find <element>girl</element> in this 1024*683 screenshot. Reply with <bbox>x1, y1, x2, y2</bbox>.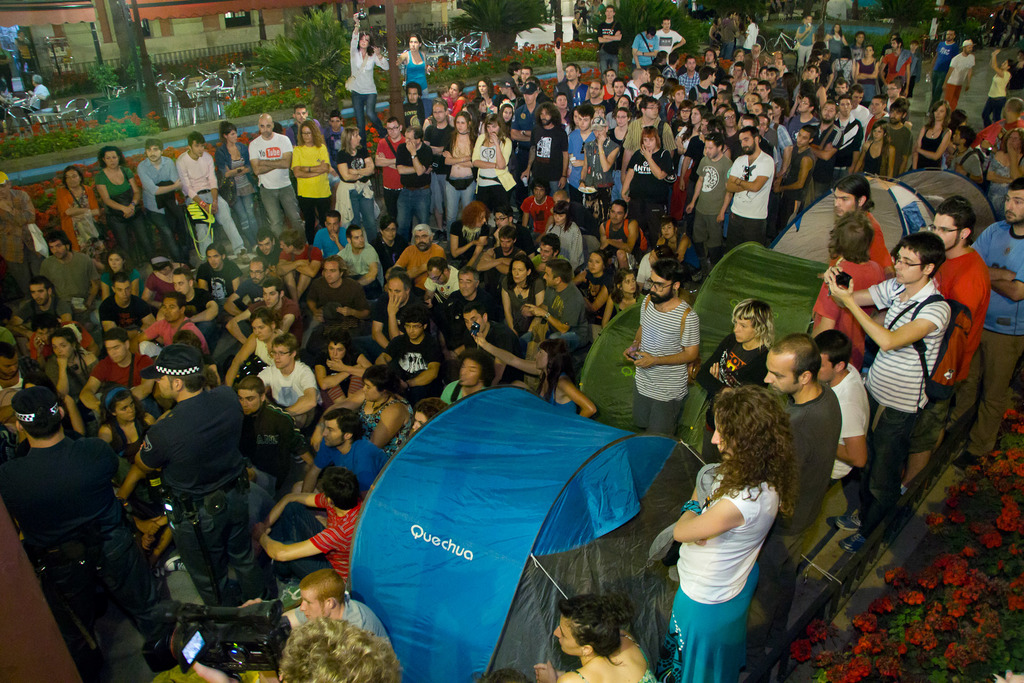
<bbox>664, 375, 800, 680</bbox>.
